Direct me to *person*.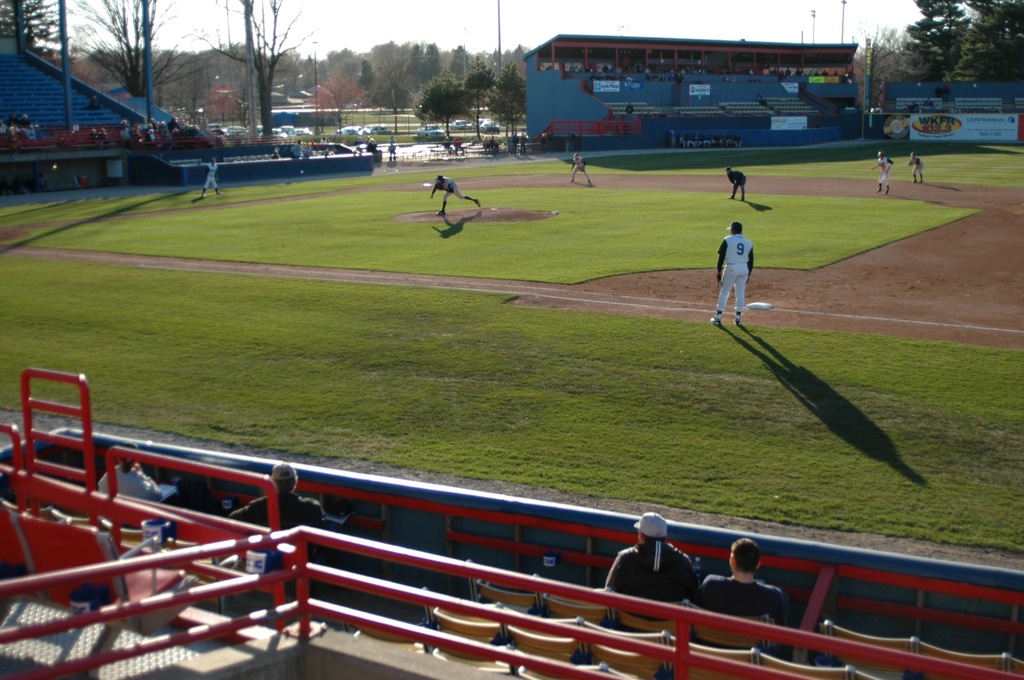
Direction: x1=92 y1=433 x2=171 y2=532.
